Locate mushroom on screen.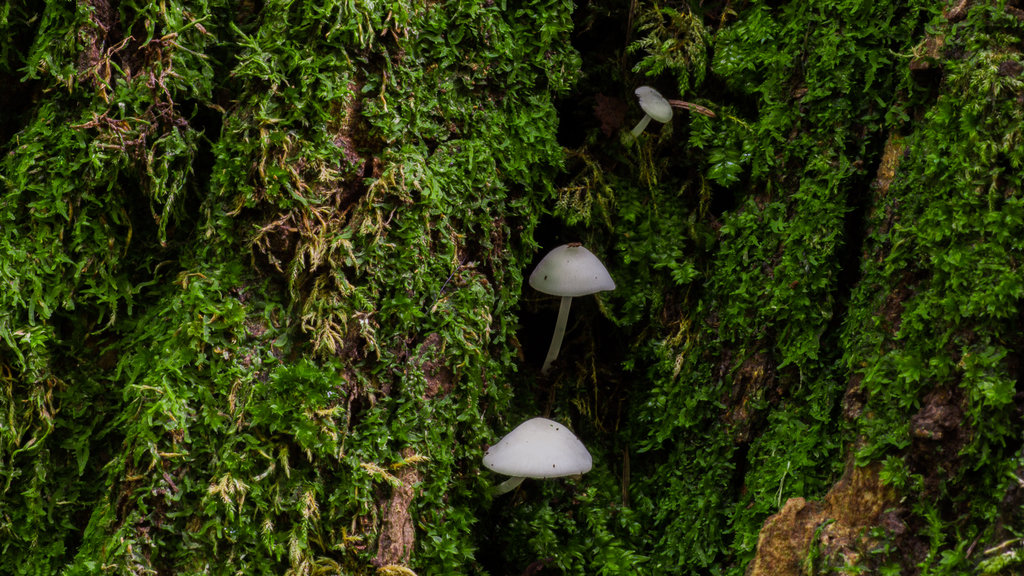
On screen at <box>465,419,594,505</box>.
